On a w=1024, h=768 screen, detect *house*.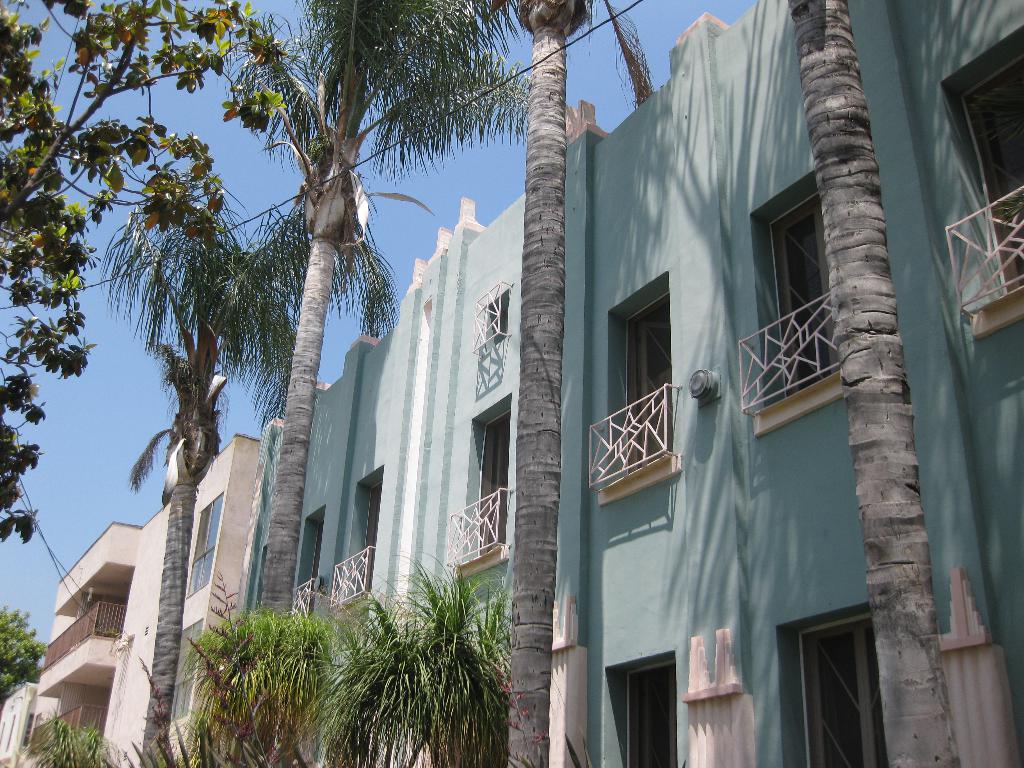
rect(124, 4, 960, 746).
